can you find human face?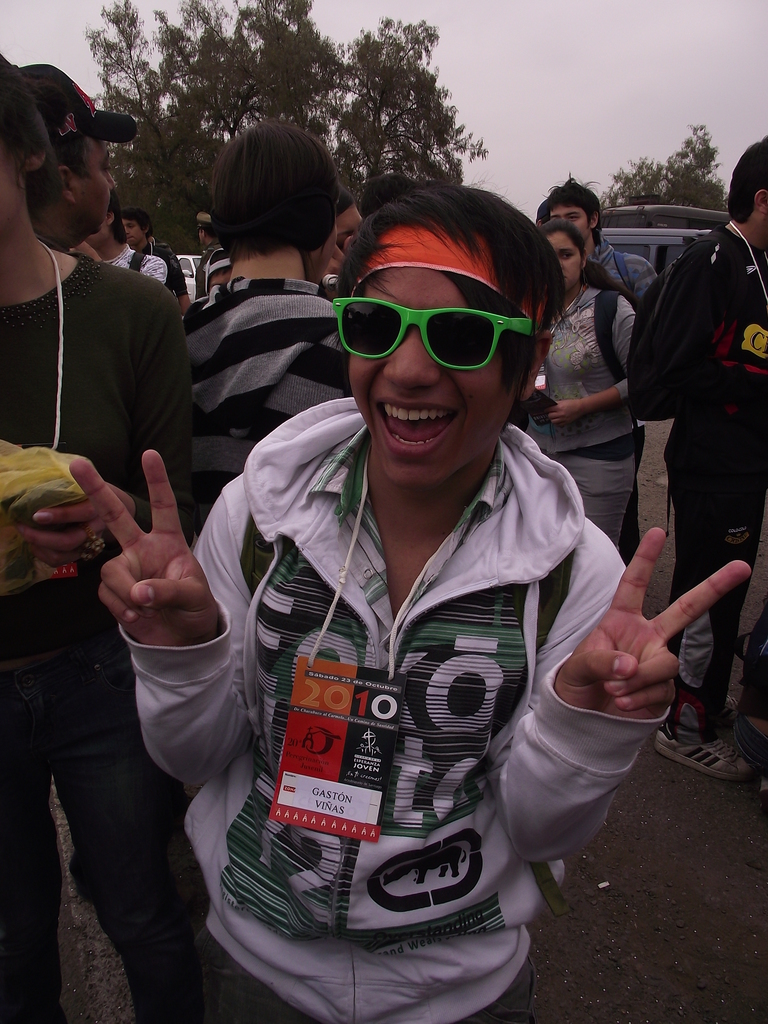
Yes, bounding box: (left=124, top=220, right=143, bottom=255).
